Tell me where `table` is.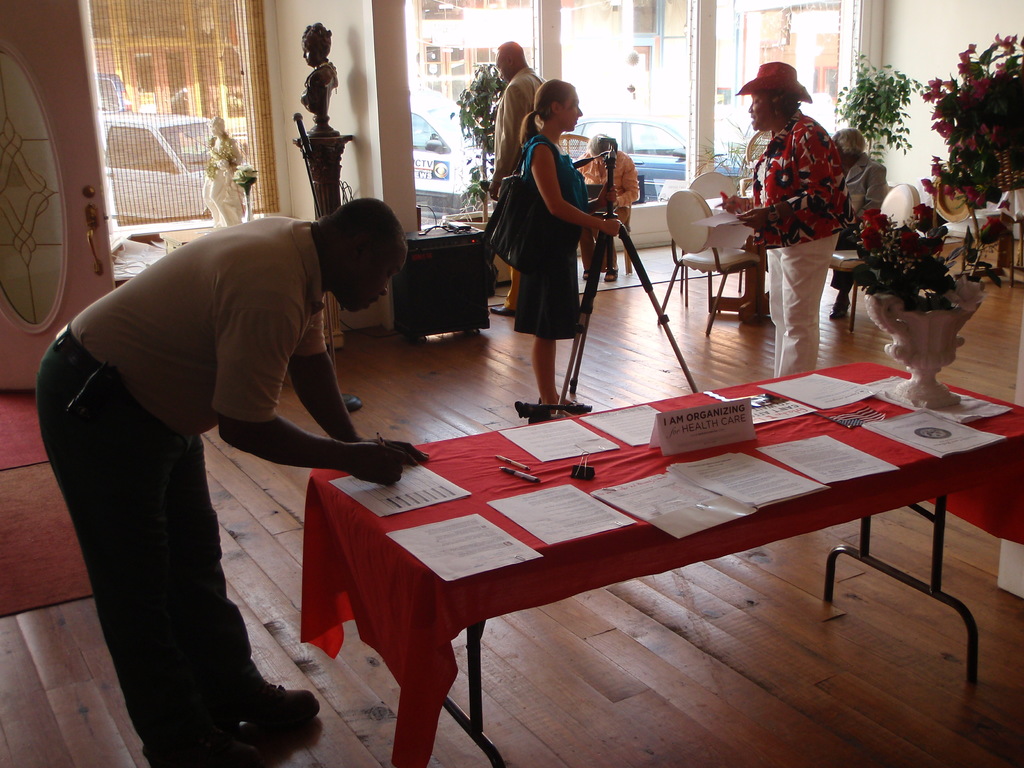
`table` is at <bbox>272, 323, 1018, 740</bbox>.
